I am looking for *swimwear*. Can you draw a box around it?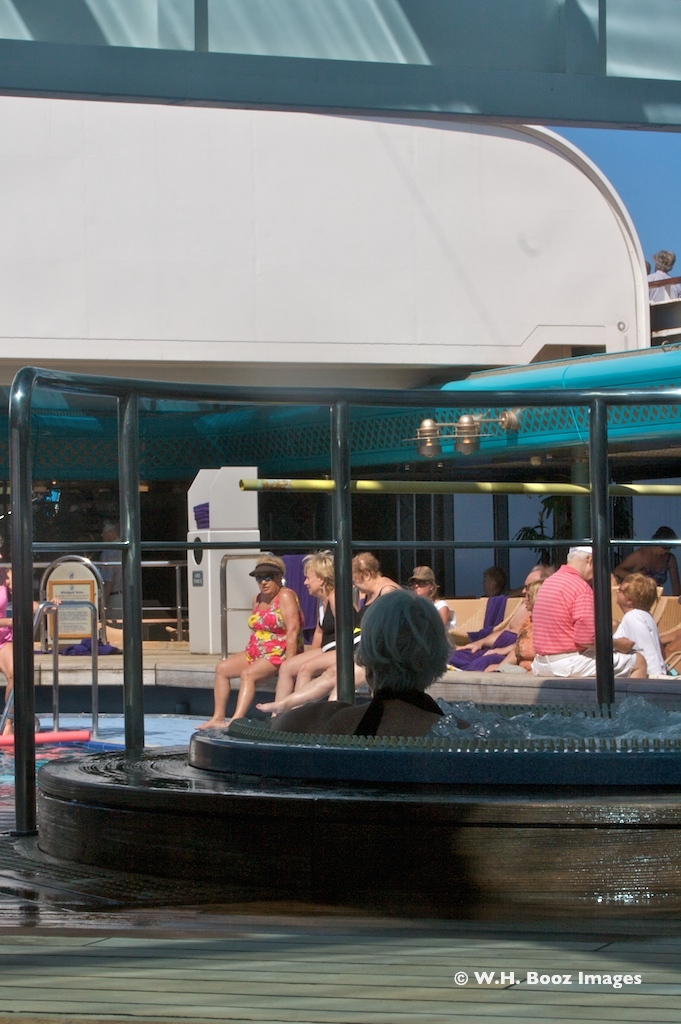
Sure, the bounding box is l=243, t=594, r=301, b=675.
